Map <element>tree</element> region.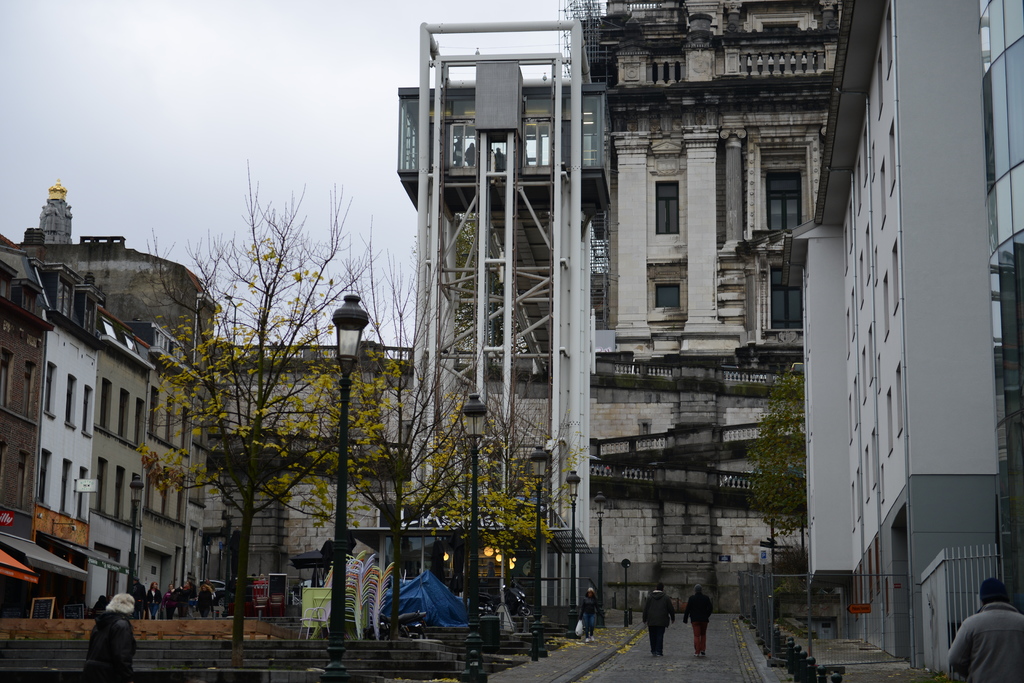
Mapped to 410, 384, 577, 620.
